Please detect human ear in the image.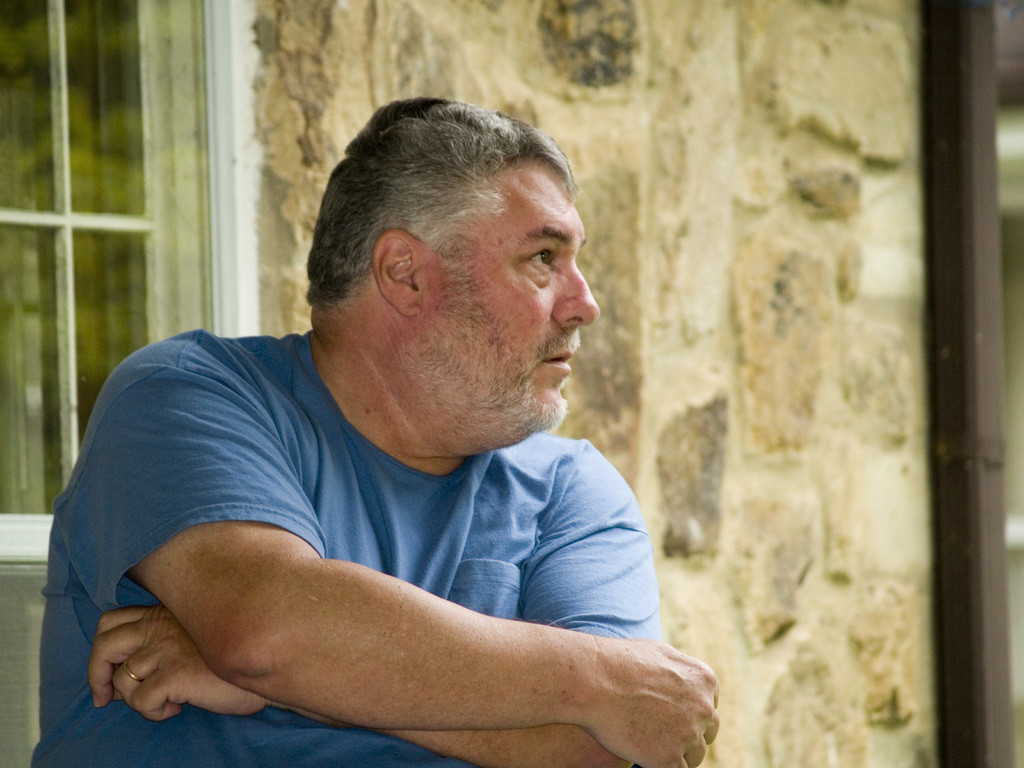
[left=376, top=227, right=422, bottom=313].
